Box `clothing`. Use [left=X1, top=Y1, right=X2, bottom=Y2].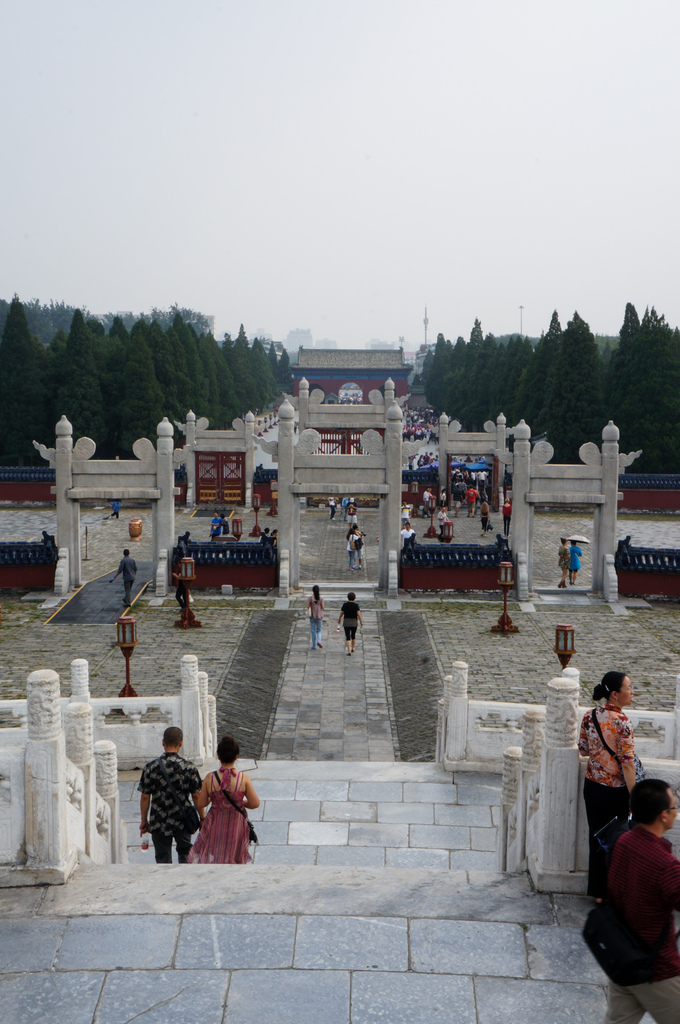
[left=137, top=751, right=200, bottom=860].
